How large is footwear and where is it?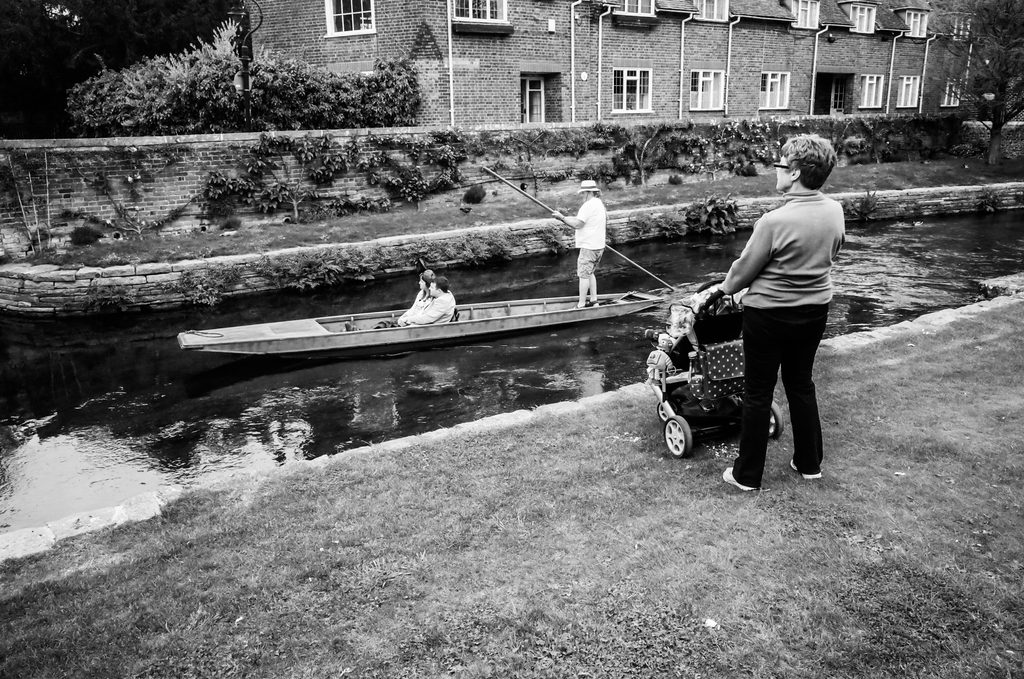
Bounding box: rect(570, 299, 598, 309).
